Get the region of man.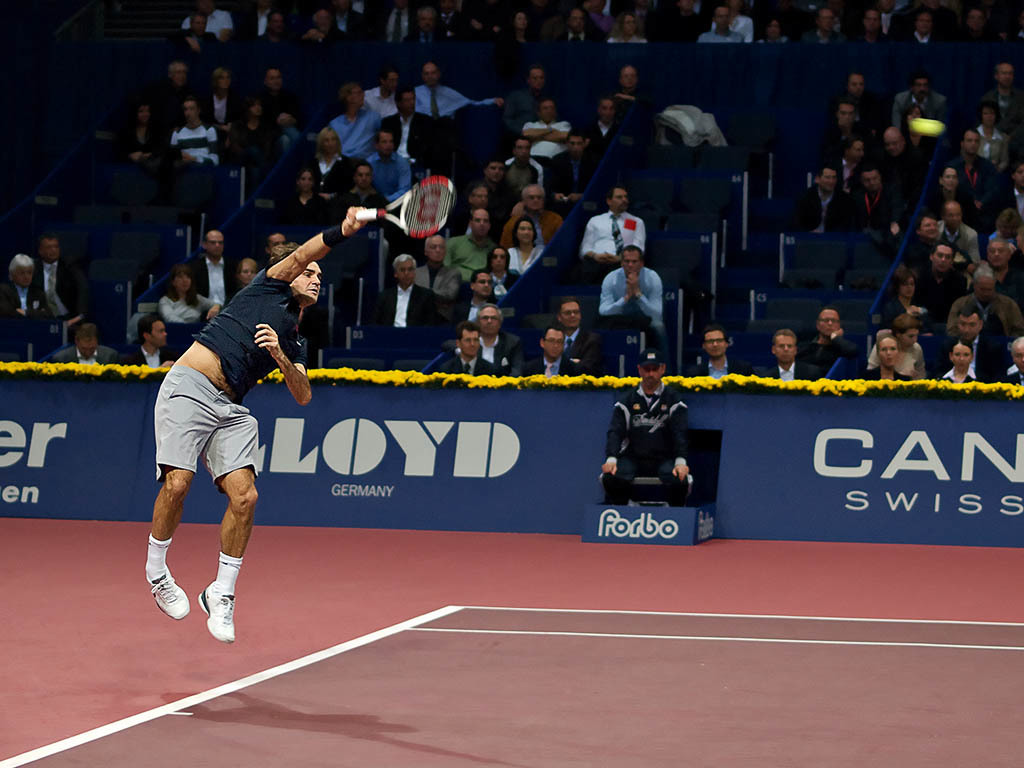
Rect(374, 251, 454, 359).
